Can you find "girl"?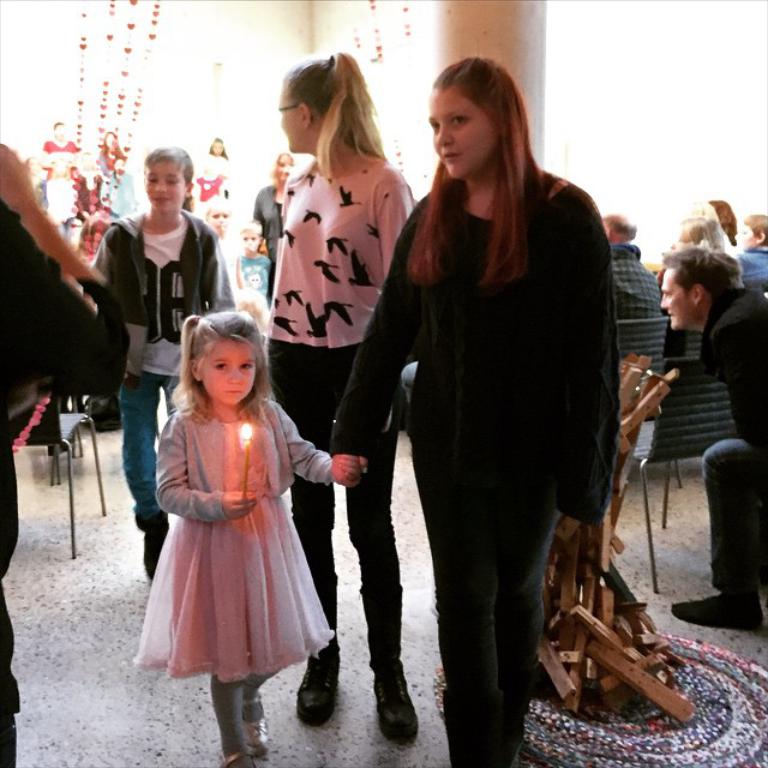
Yes, bounding box: box=[132, 314, 364, 767].
